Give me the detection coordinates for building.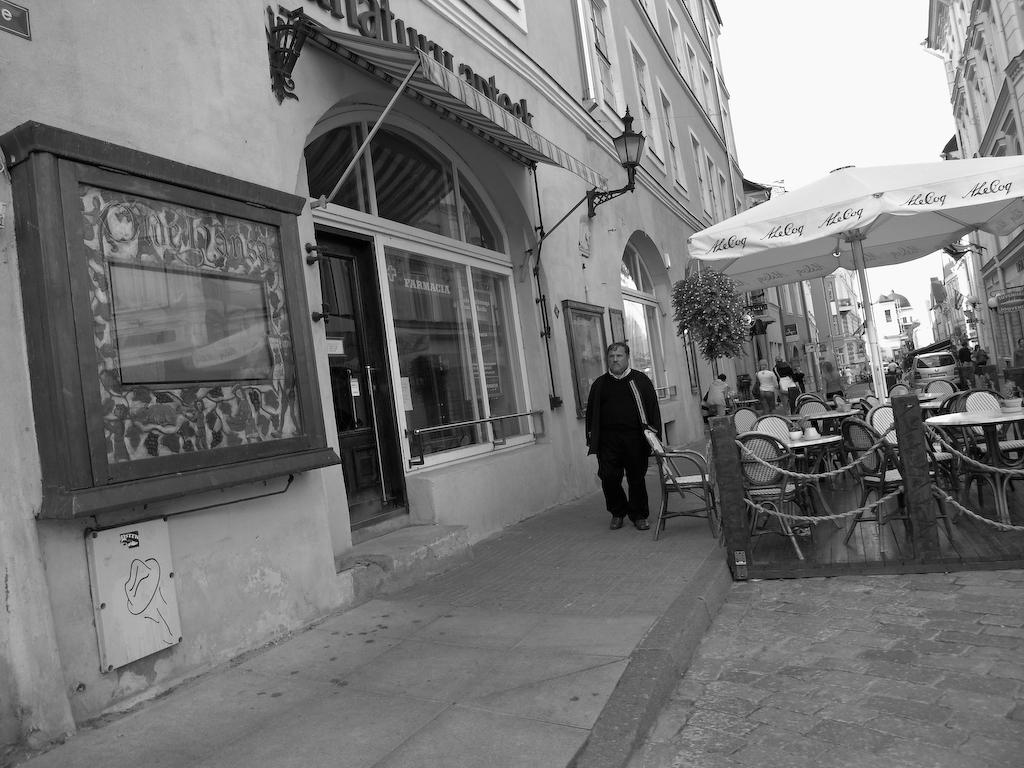
0 0 778 765.
